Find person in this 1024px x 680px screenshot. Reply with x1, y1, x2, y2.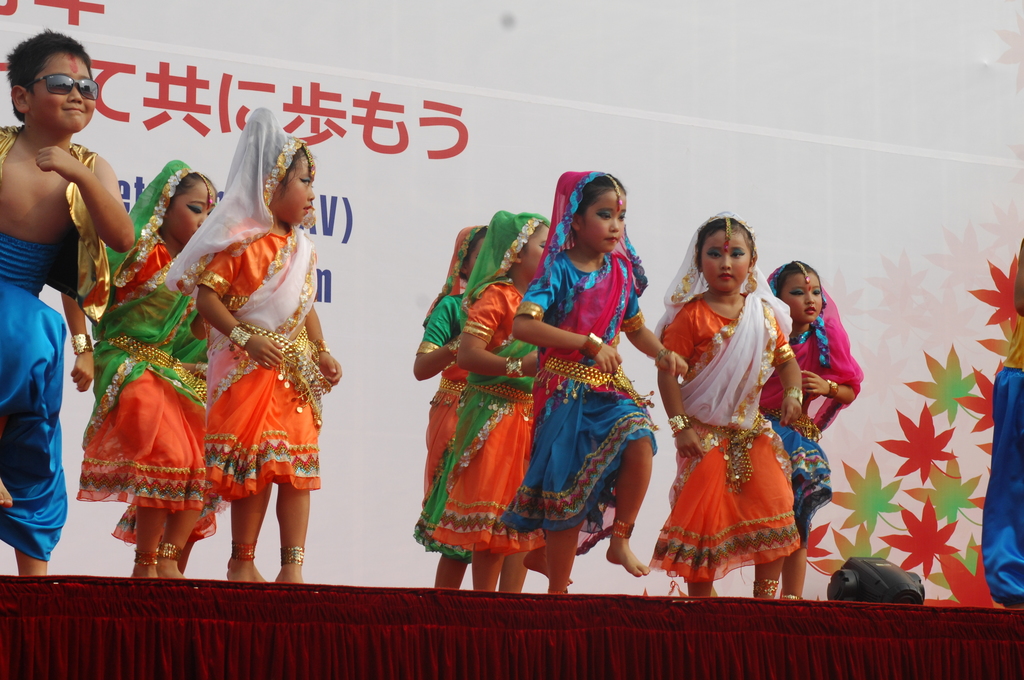
516, 174, 660, 606.
